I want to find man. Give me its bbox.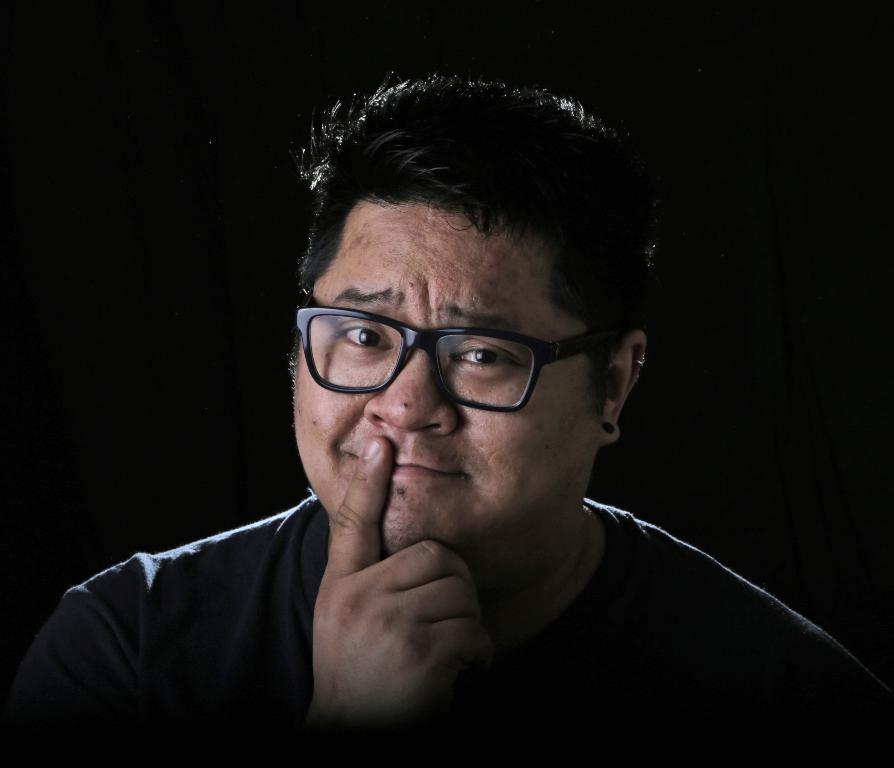
<region>41, 88, 853, 752</region>.
